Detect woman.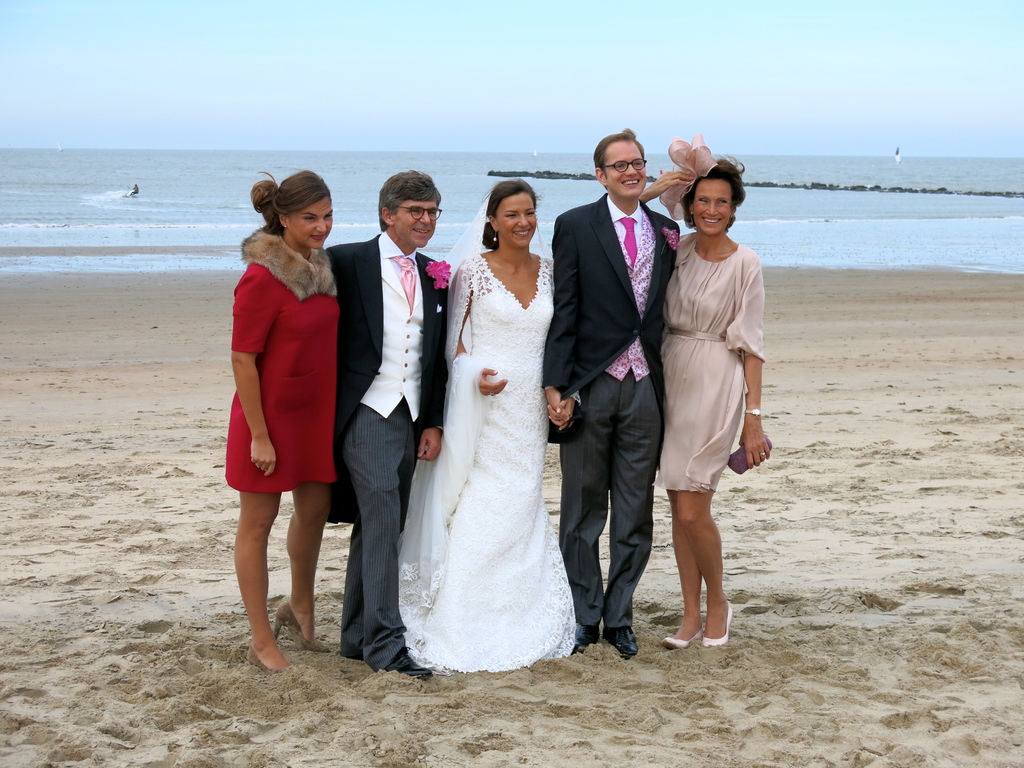
Detected at box(225, 171, 341, 675).
